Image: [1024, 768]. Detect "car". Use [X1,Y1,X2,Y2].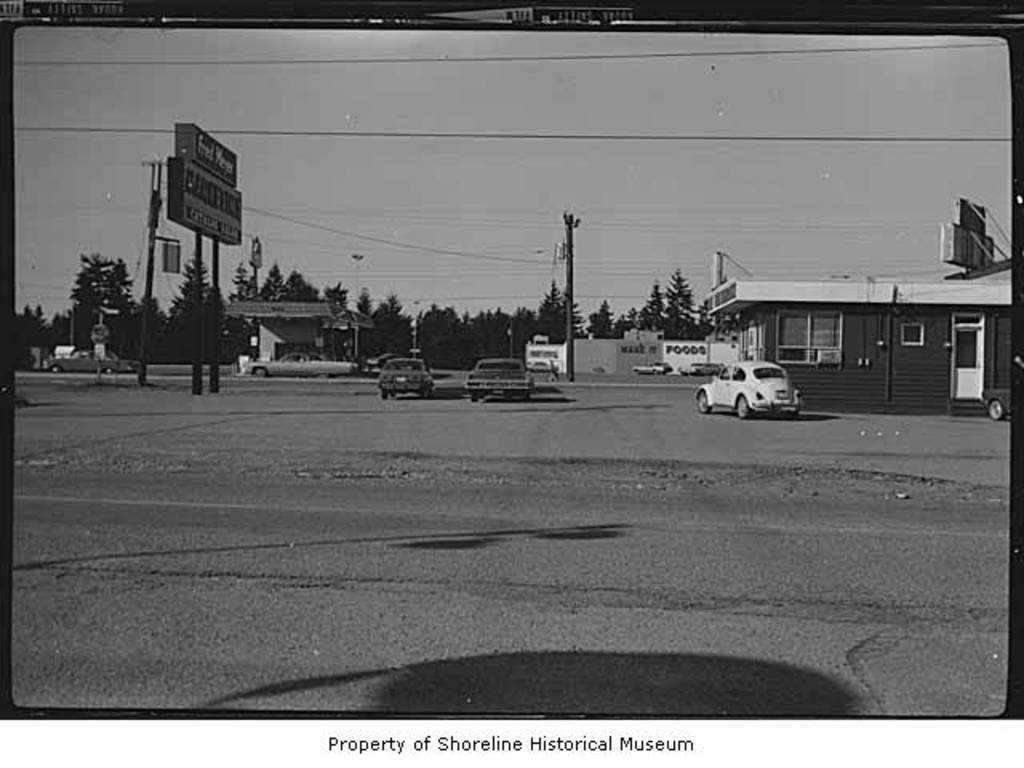
[693,355,806,418].
